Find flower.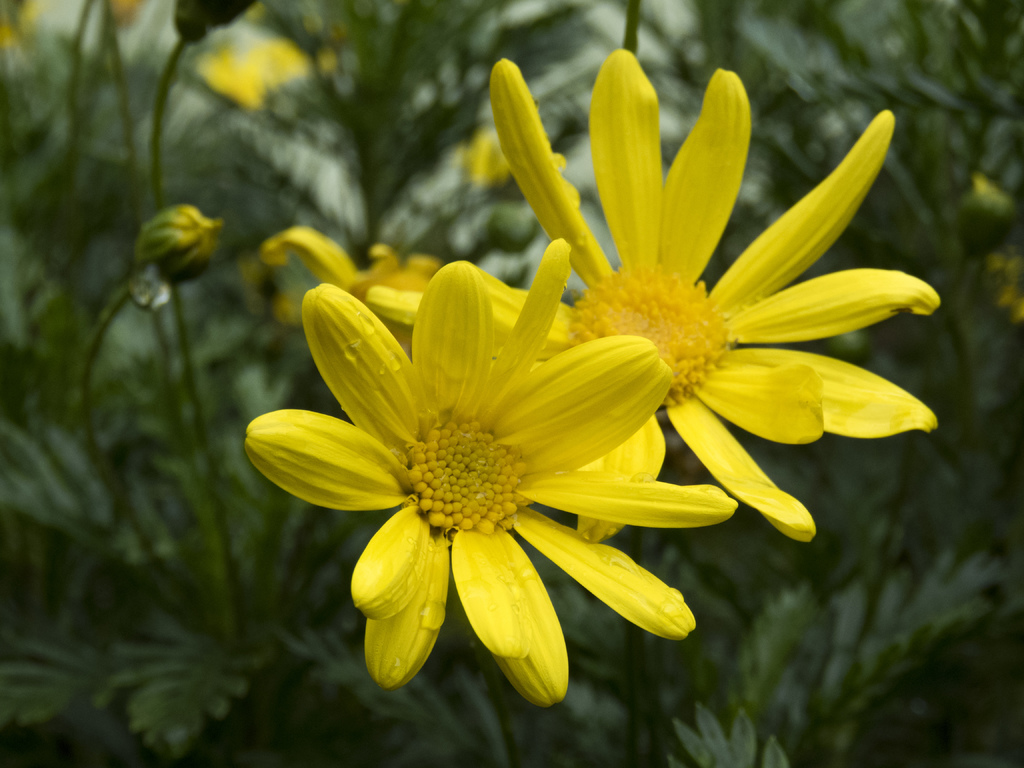
{"x1": 244, "y1": 223, "x2": 742, "y2": 707}.
